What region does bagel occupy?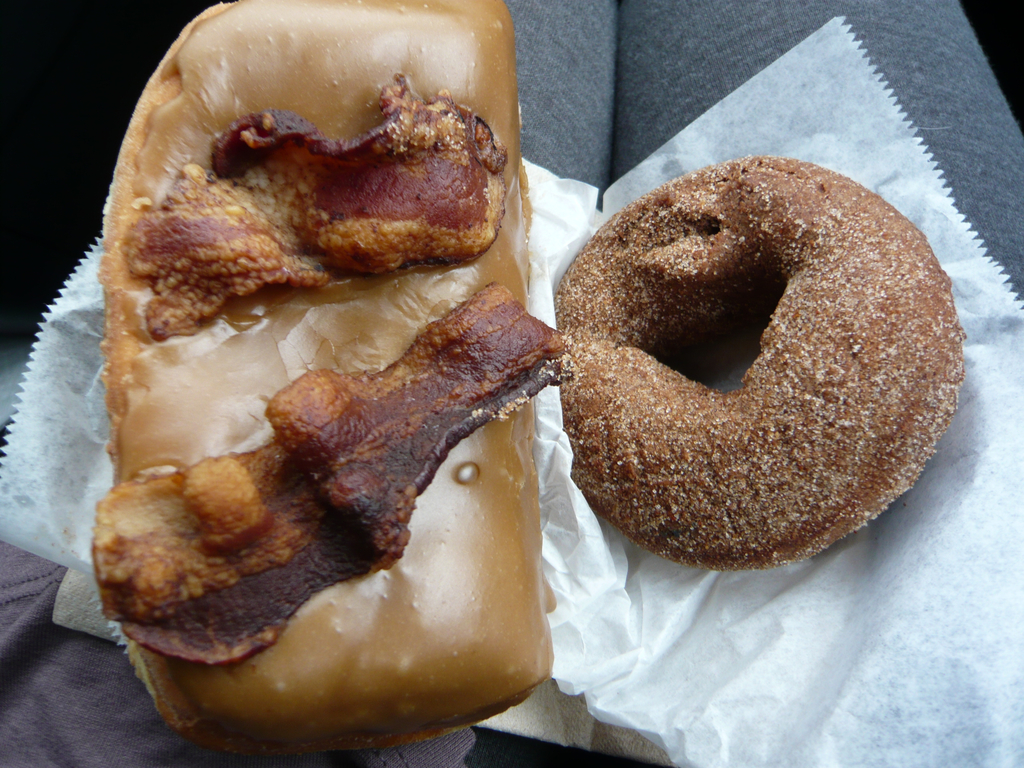
BBox(548, 157, 970, 564).
